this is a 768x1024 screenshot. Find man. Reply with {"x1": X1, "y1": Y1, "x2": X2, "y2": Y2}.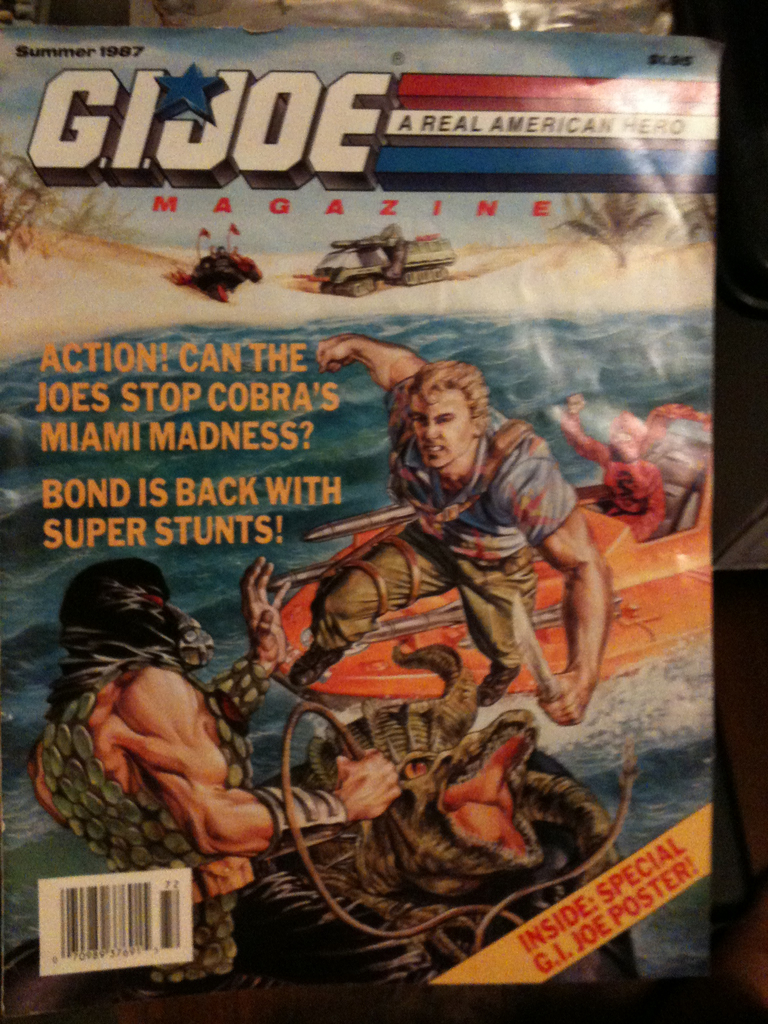
{"x1": 29, "y1": 559, "x2": 403, "y2": 970}.
